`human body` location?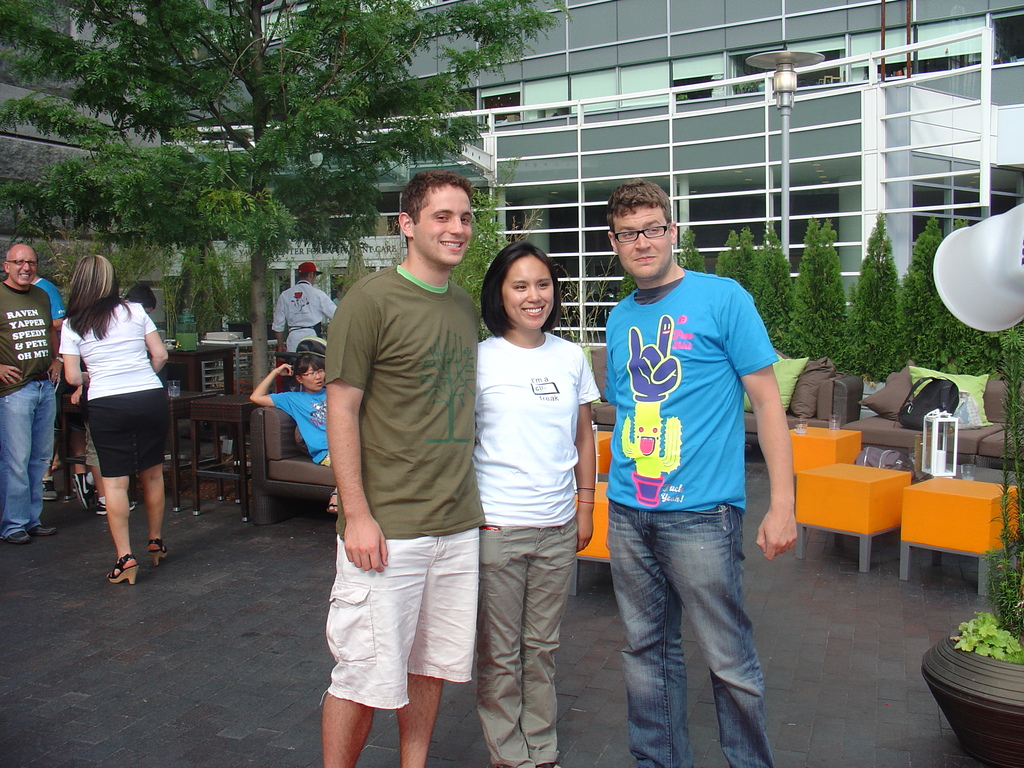
<box>467,329,602,767</box>
